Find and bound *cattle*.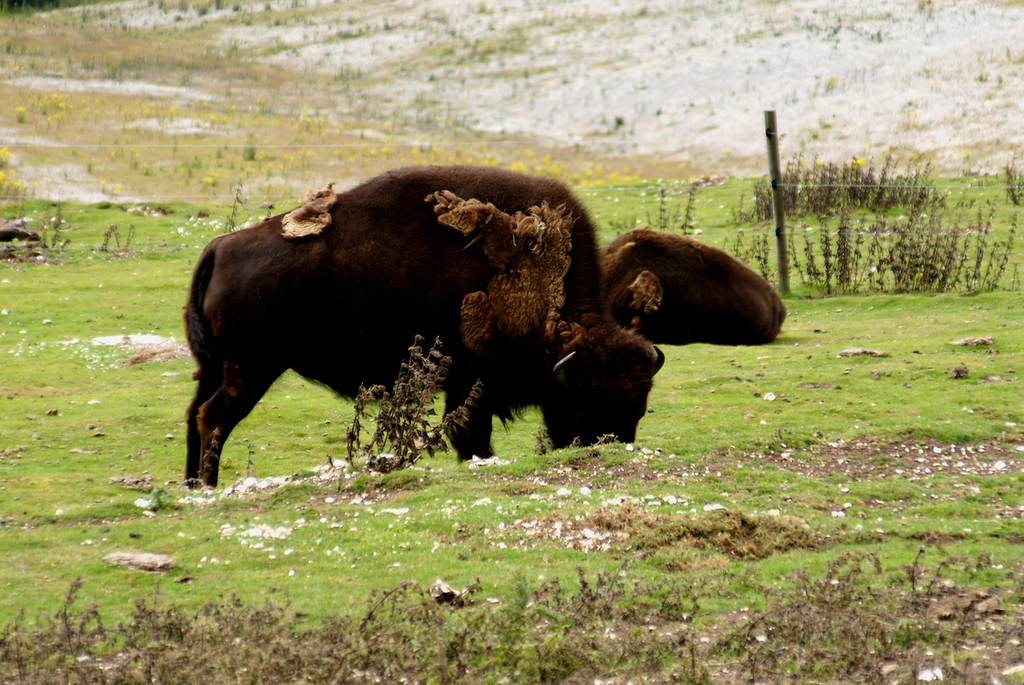
Bound: 596:220:789:346.
